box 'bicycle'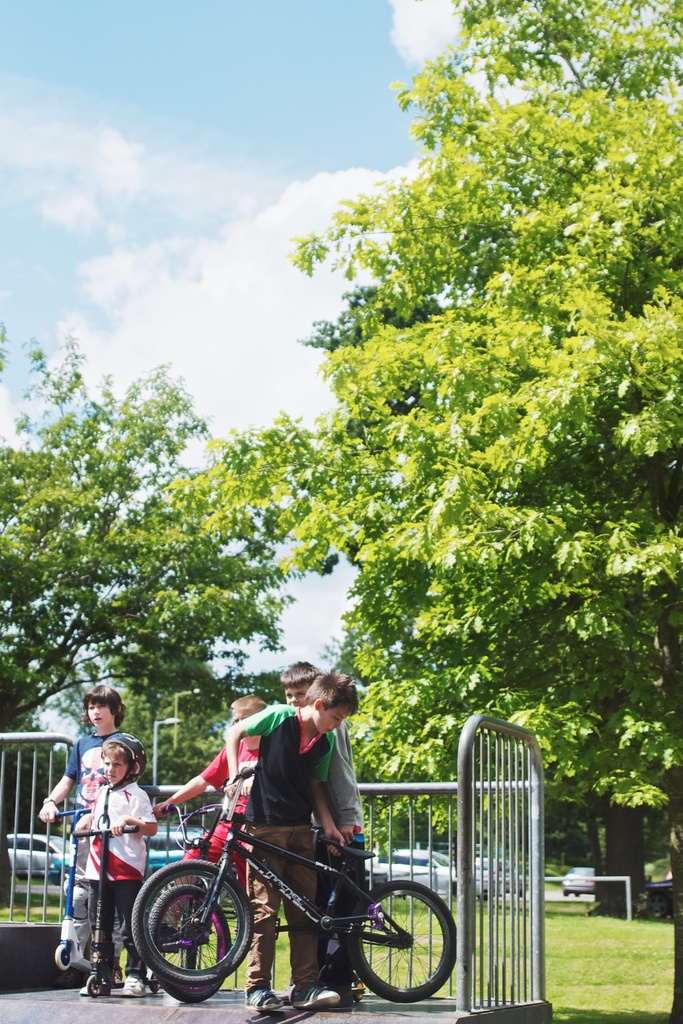
bbox=[149, 801, 254, 1002]
